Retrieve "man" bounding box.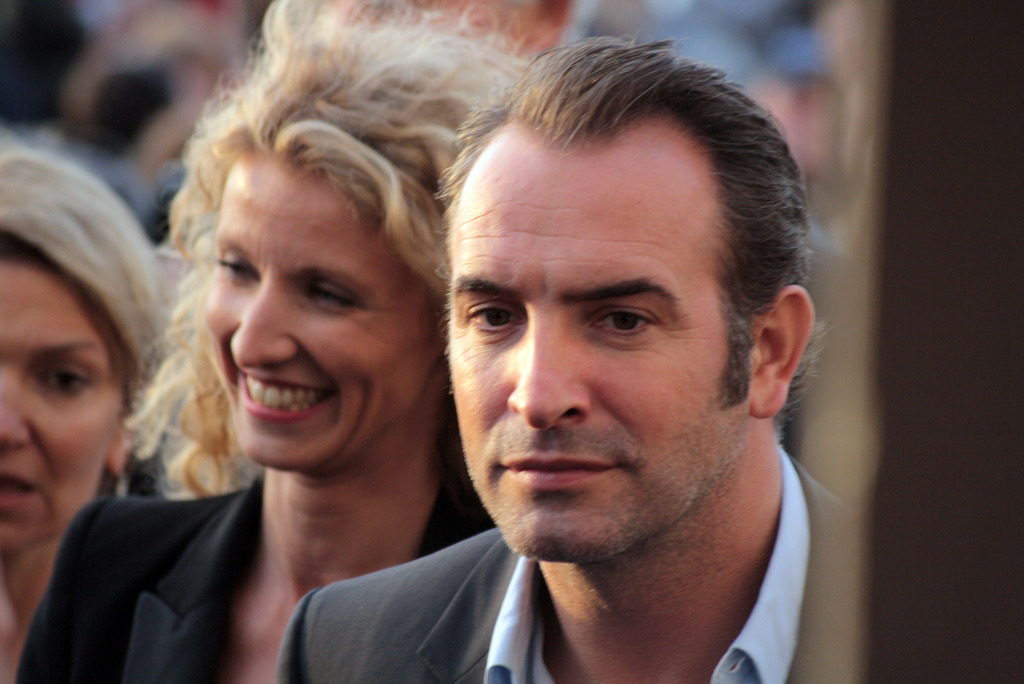
Bounding box: select_region(268, 38, 884, 681).
